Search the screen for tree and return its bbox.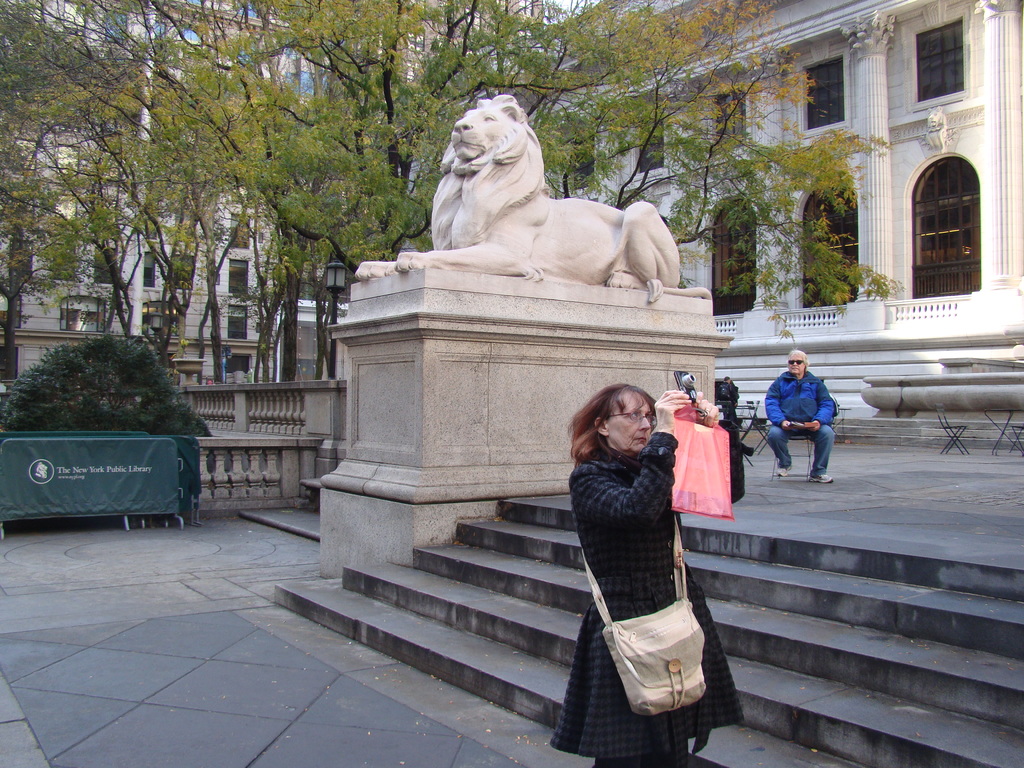
Found: box=[1, 0, 149, 385].
